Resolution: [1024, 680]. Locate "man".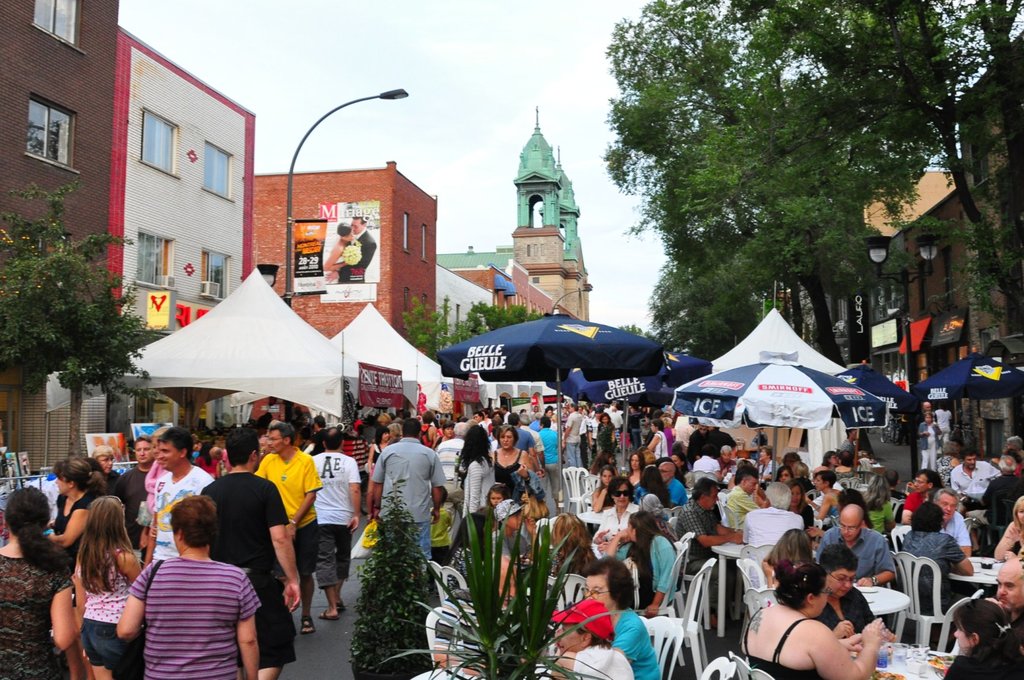
crop(966, 459, 1023, 553).
